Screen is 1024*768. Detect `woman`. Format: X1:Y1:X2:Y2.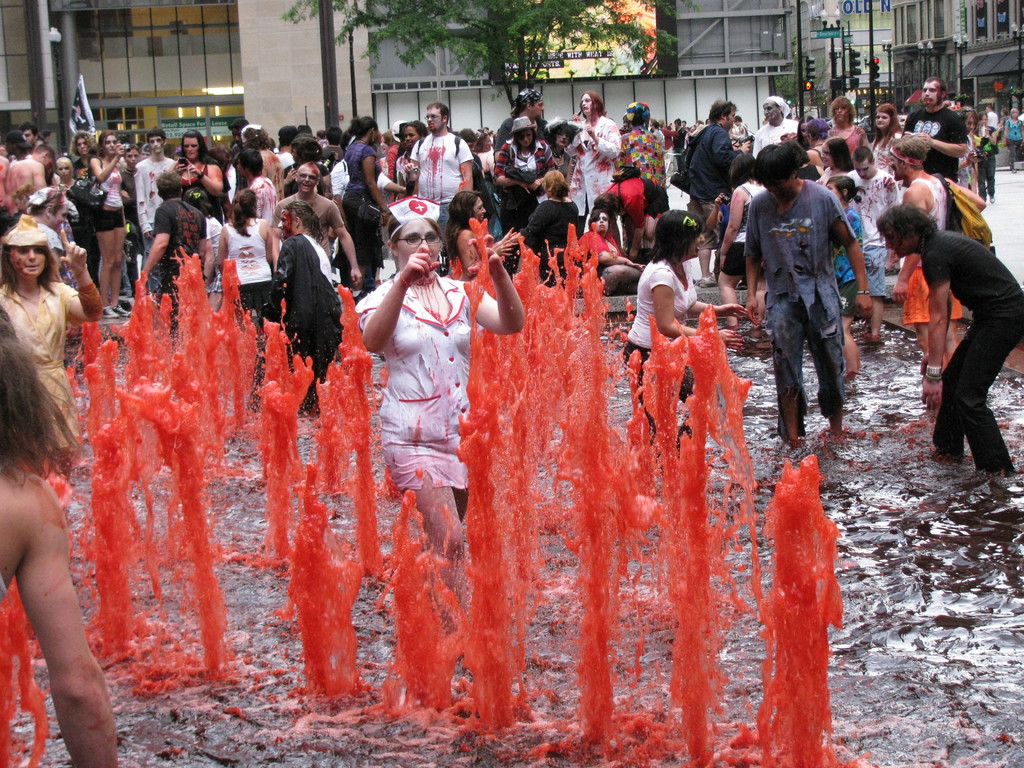
340:115:392:294.
